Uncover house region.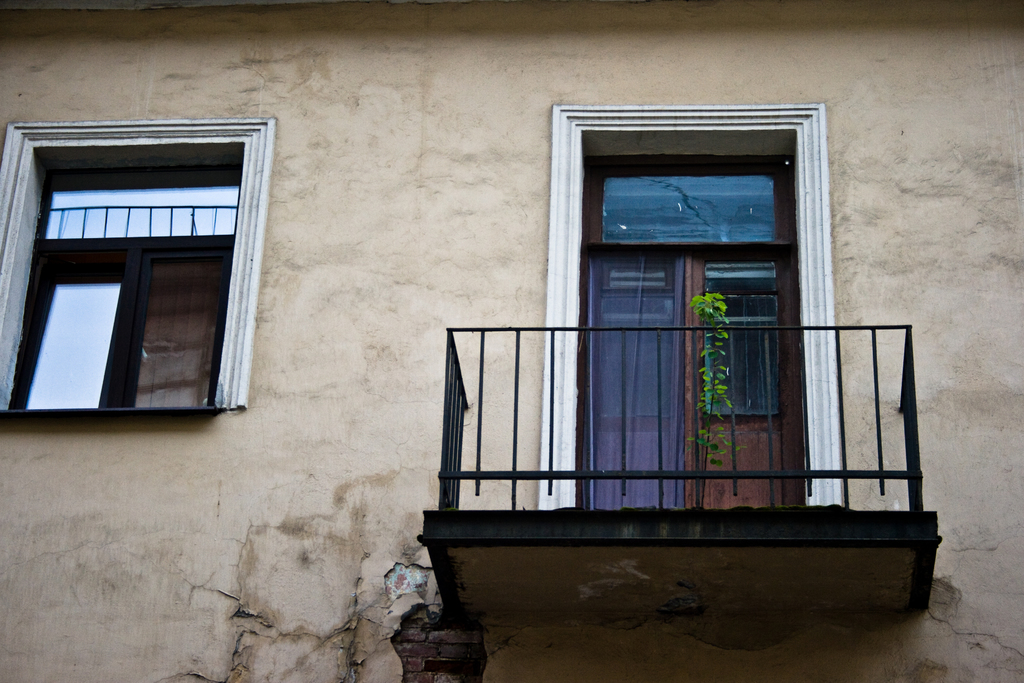
Uncovered: left=0, top=0, right=1023, bottom=682.
